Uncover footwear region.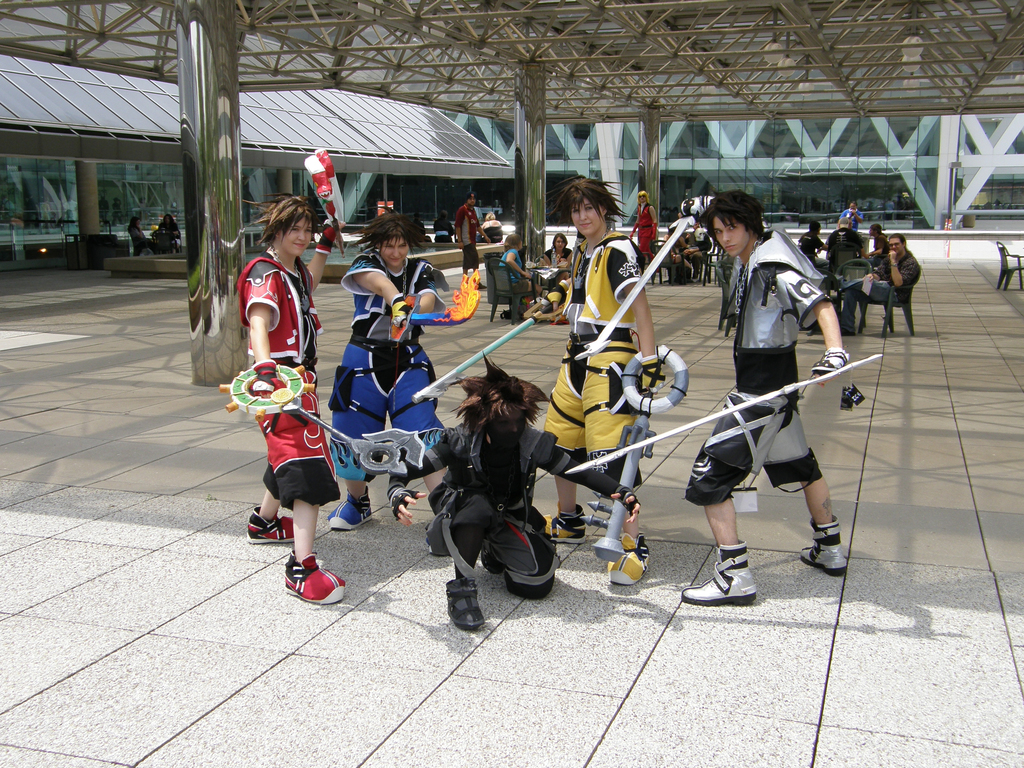
Uncovered: box(483, 547, 499, 573).
